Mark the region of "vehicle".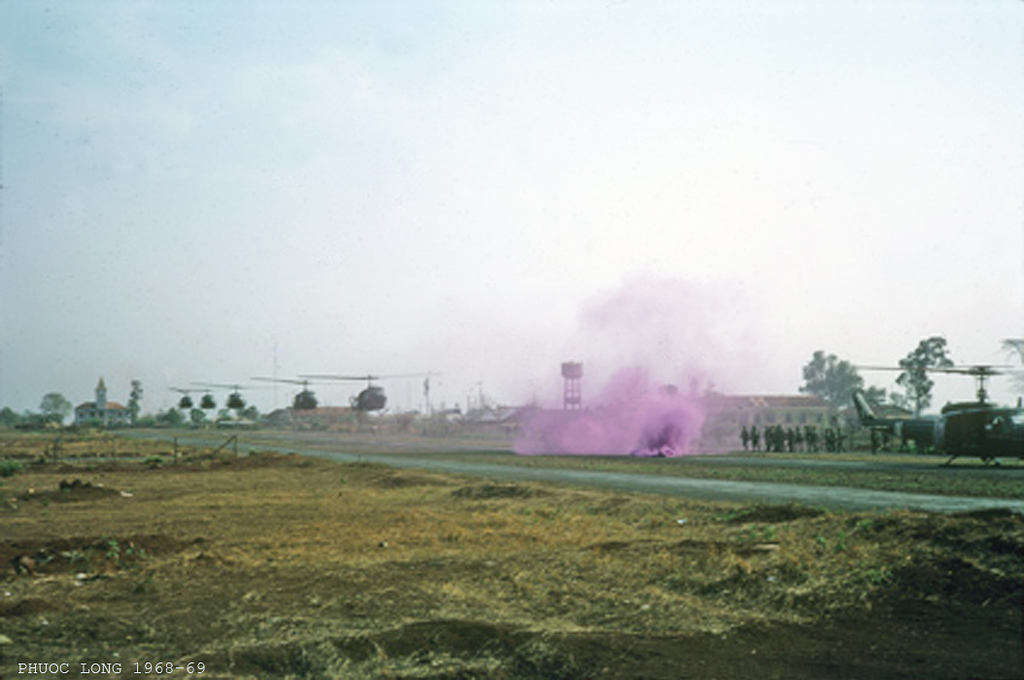
Region: Rect(247, 366, 352, 418).
